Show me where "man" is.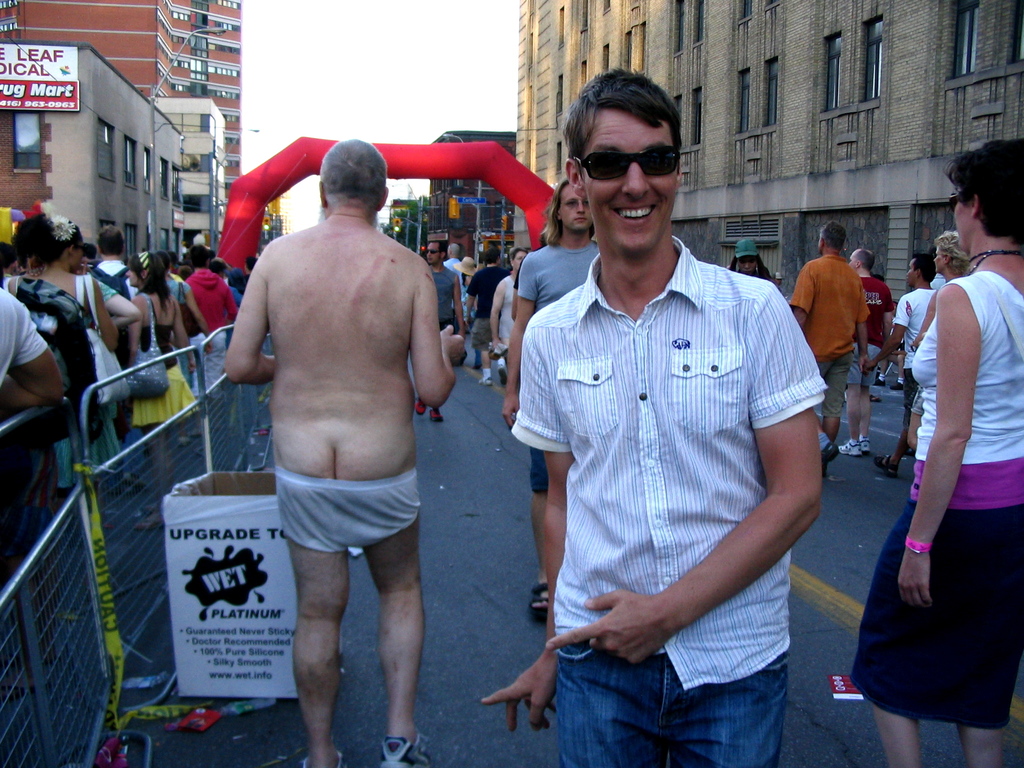
"man" is at x1=506 y1=69 x2=830 y2=767.
